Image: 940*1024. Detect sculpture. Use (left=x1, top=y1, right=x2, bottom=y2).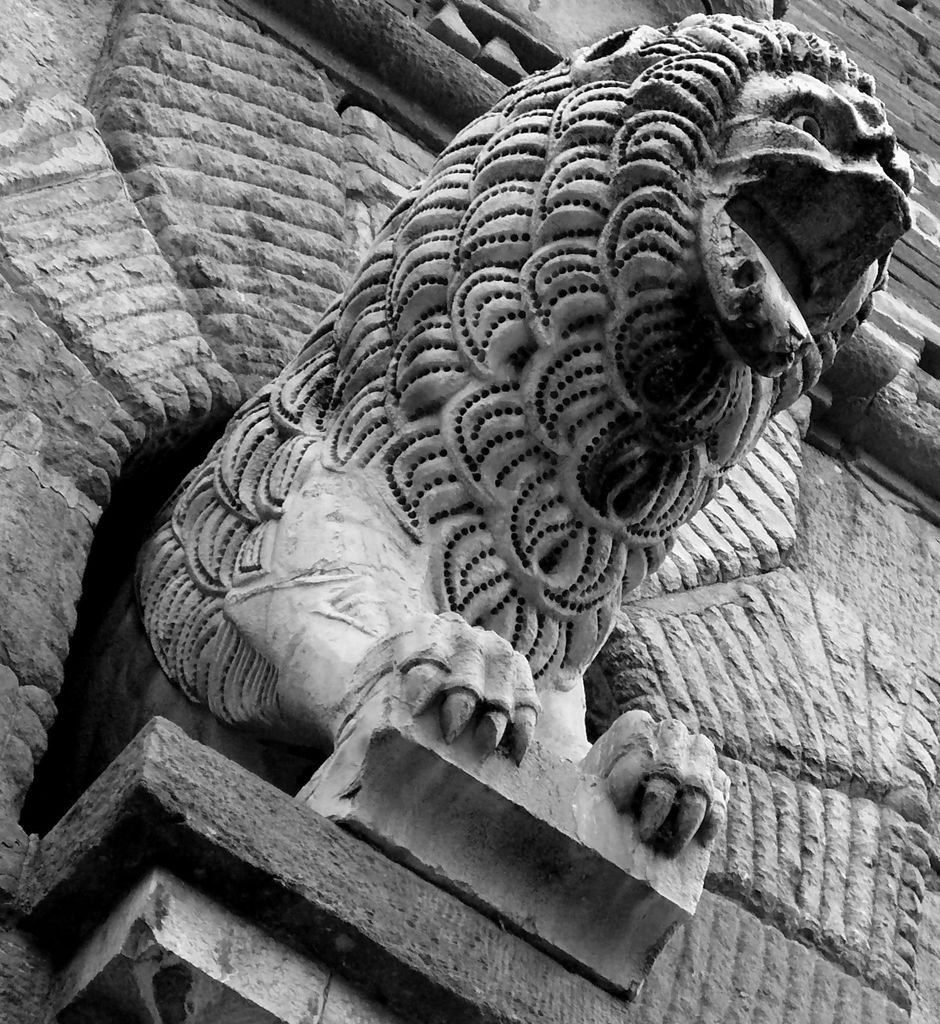
(left=138, top=0, right=936, bottom=1000).
